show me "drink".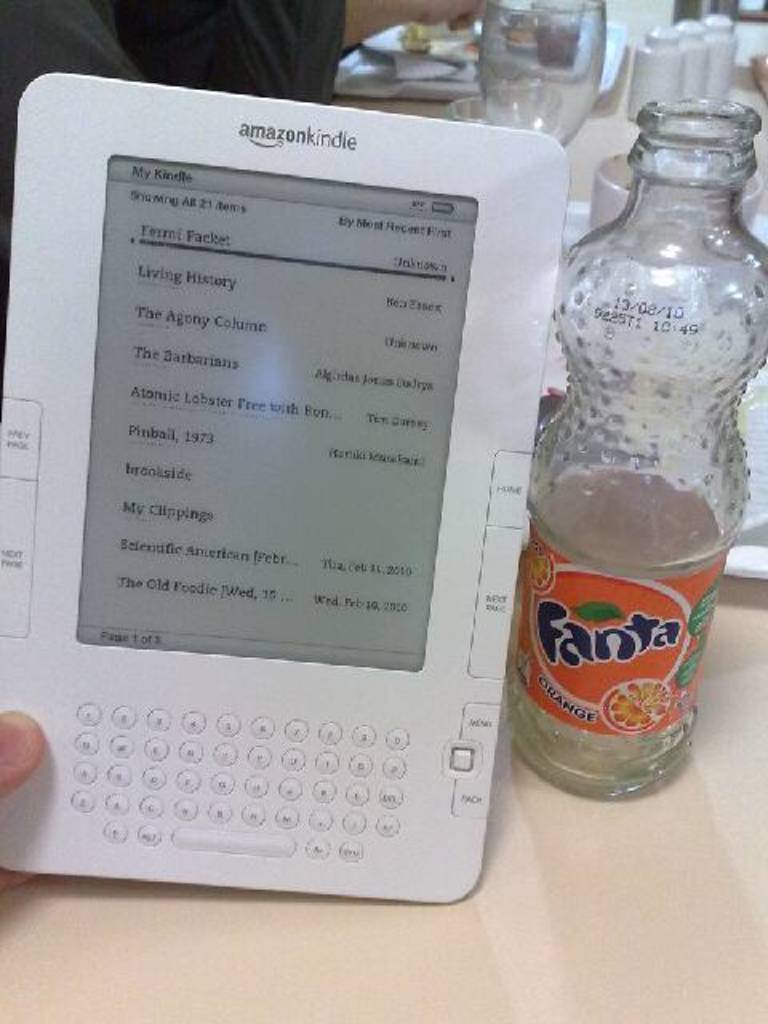
"drink" is here: (522, 102, 741, 794).
